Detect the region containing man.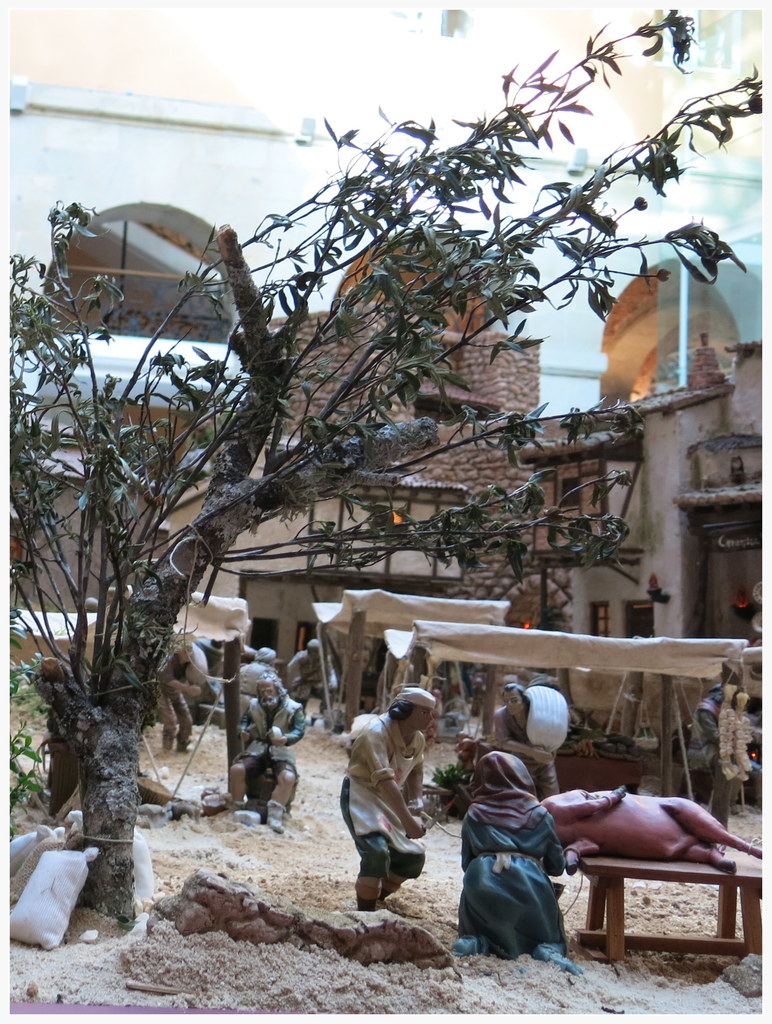
box=[227, 676, 311, 836].
